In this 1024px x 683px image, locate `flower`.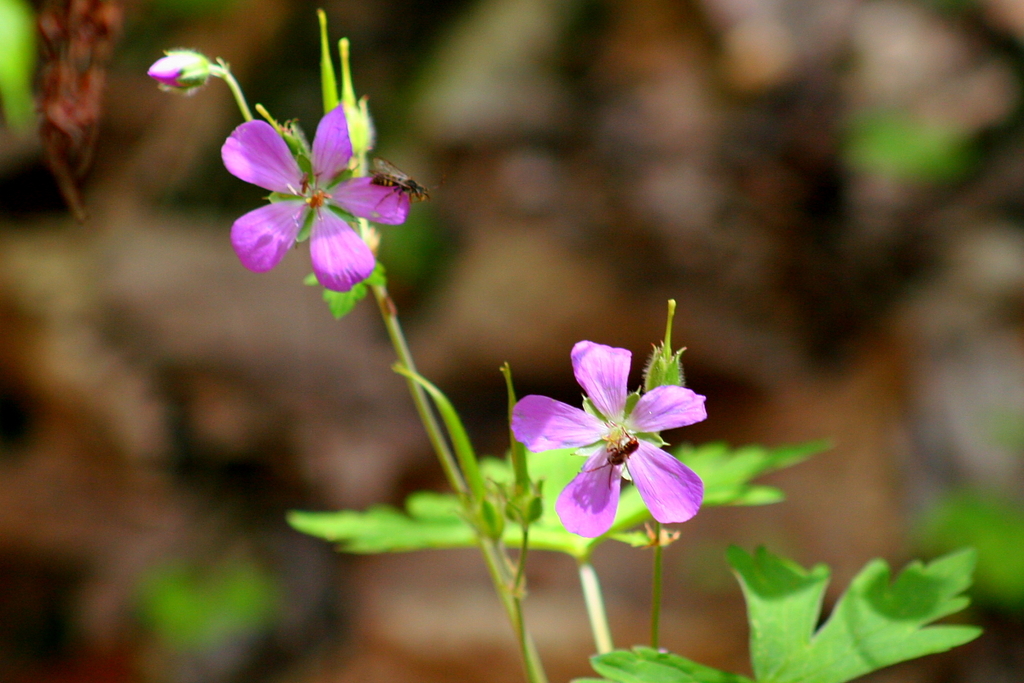
Bounding box: l=521, t=321, r=717, b=555.
